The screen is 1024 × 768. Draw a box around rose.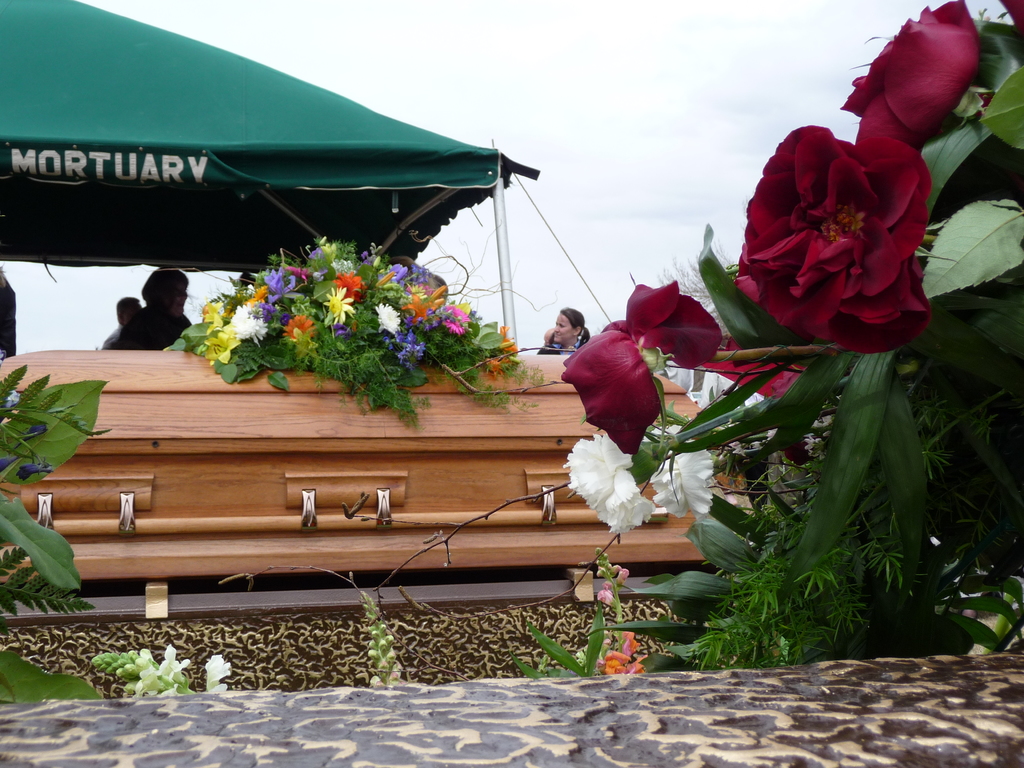
BBox(735, 125, 936, 357).
